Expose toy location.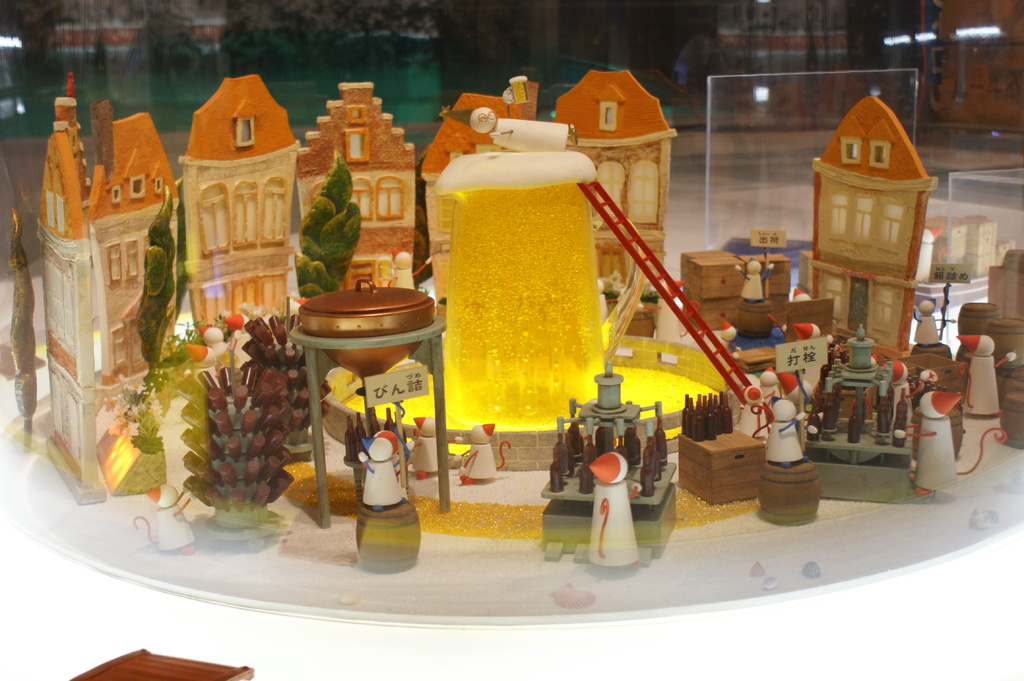
Exposed at <region>462, 419, 513, 481</region>.
